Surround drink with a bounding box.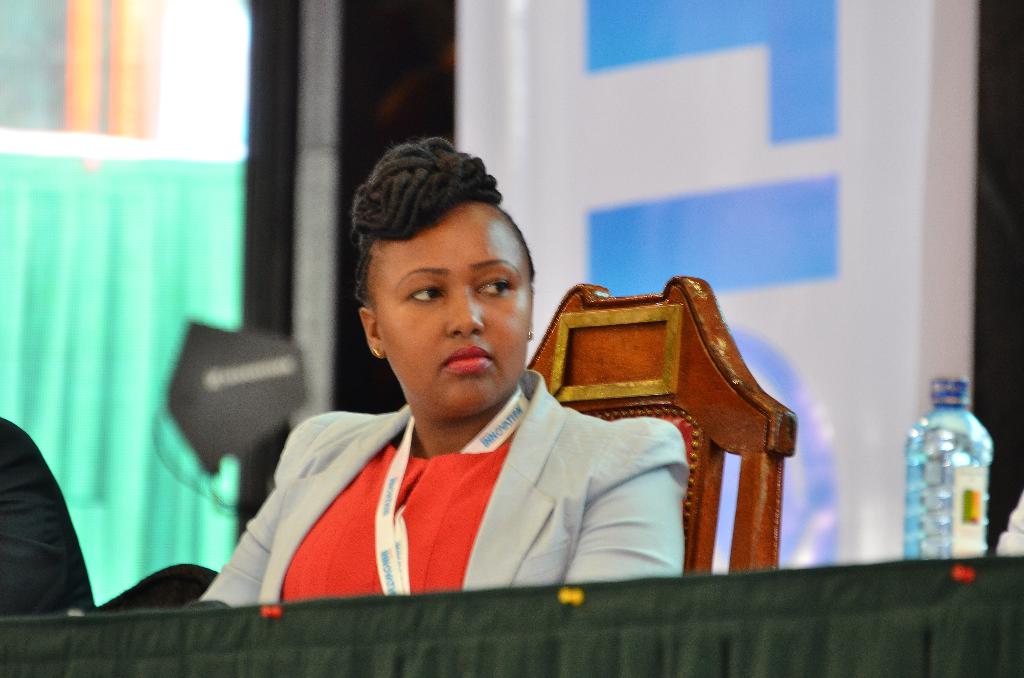
BBox(907, 373, 998, 584).
